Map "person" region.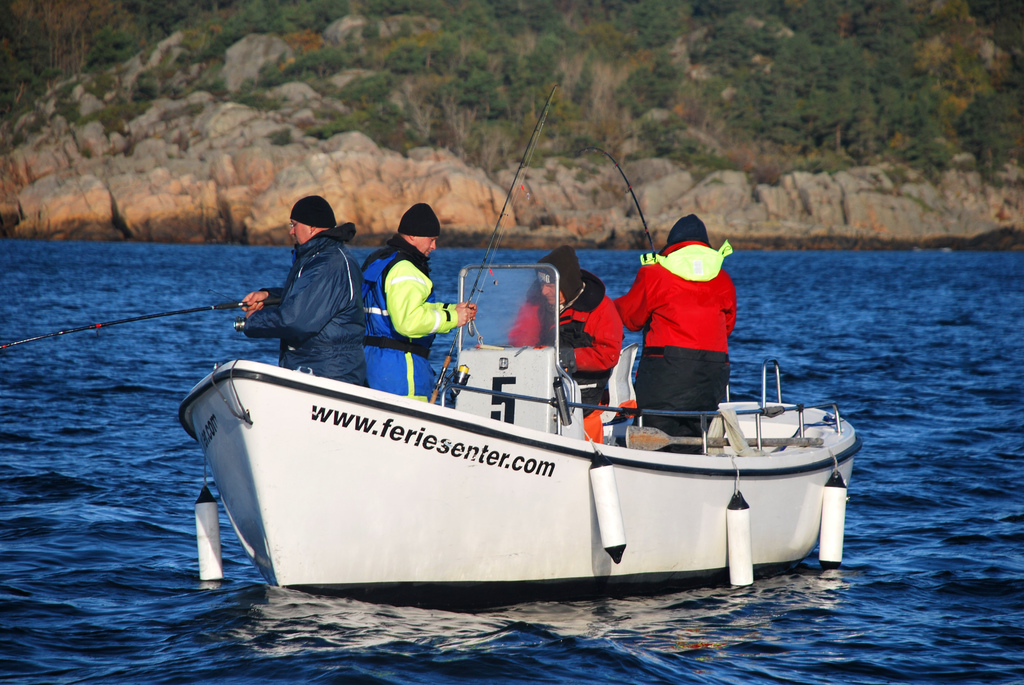
Mapped to 509:243:621:446.
